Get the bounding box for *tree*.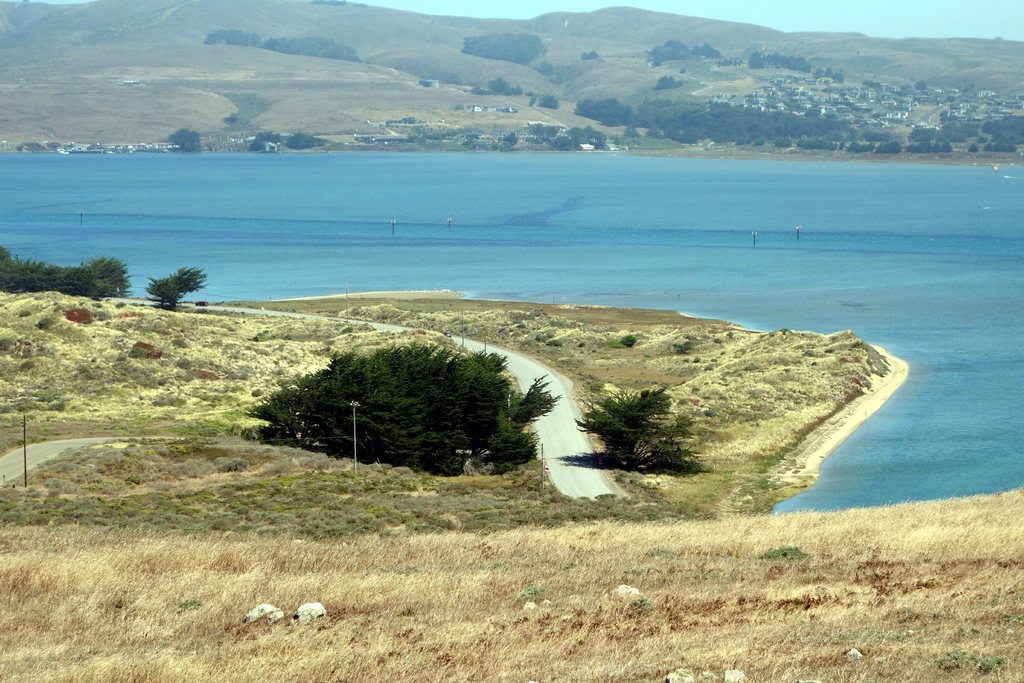
(x1=0, y1=248, x2=137, y2=298).
